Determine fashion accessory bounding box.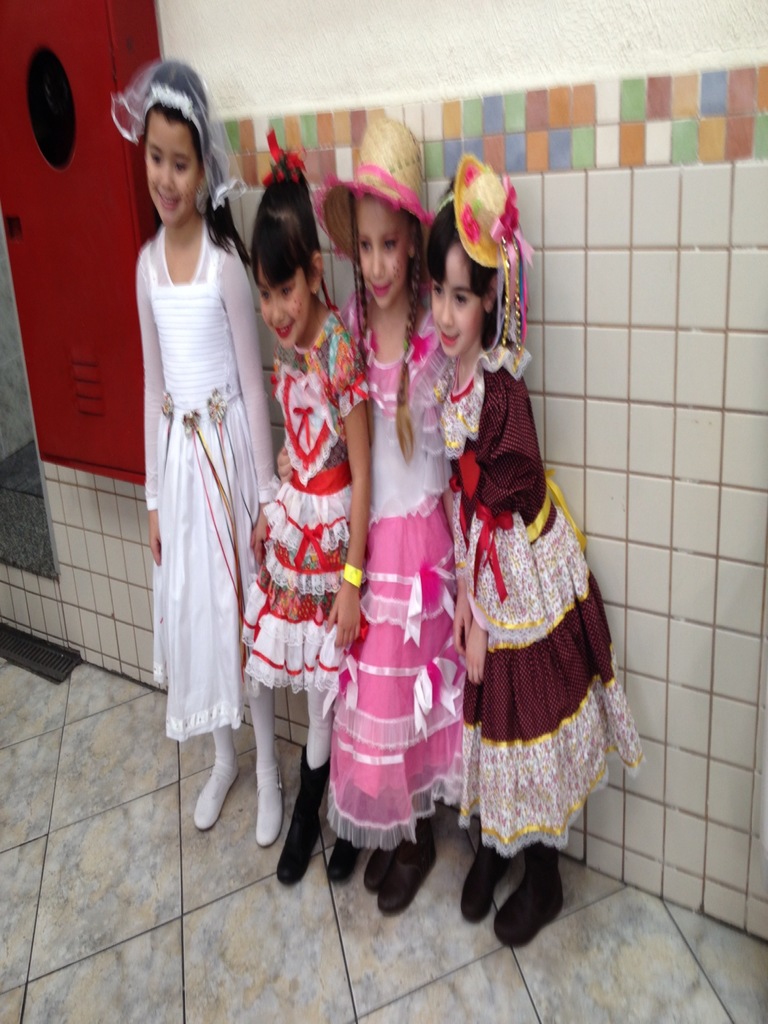
Determined: box(522, 467, 588, 550).
